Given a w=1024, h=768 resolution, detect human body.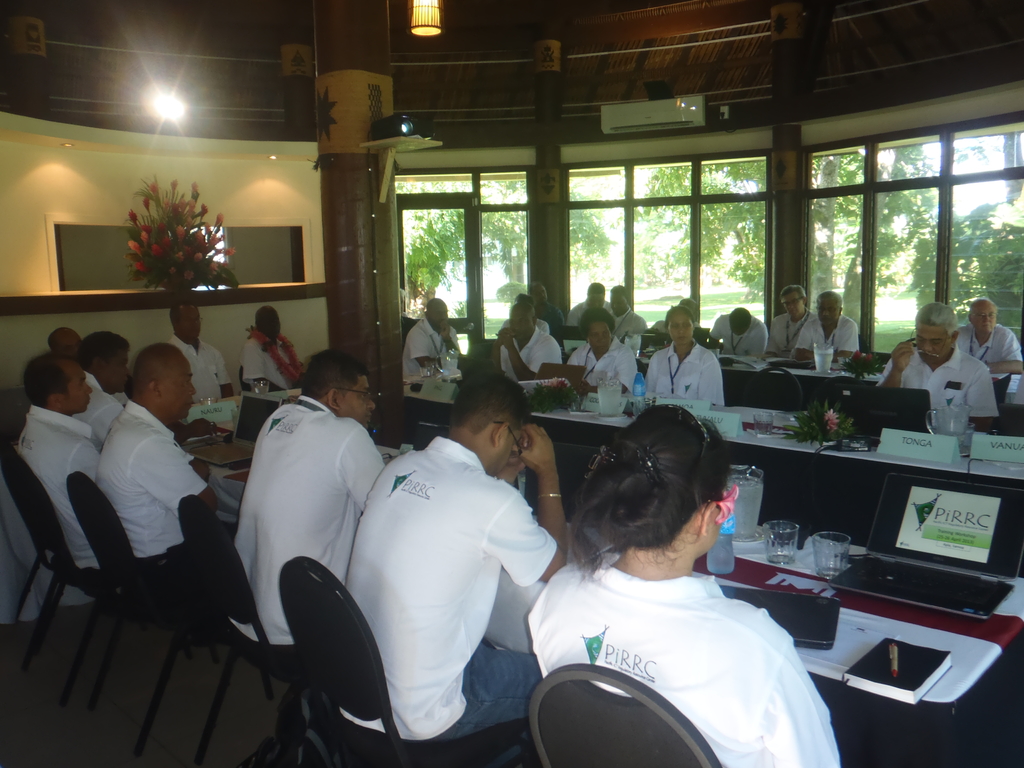
region(648, 310, 724, 413).
